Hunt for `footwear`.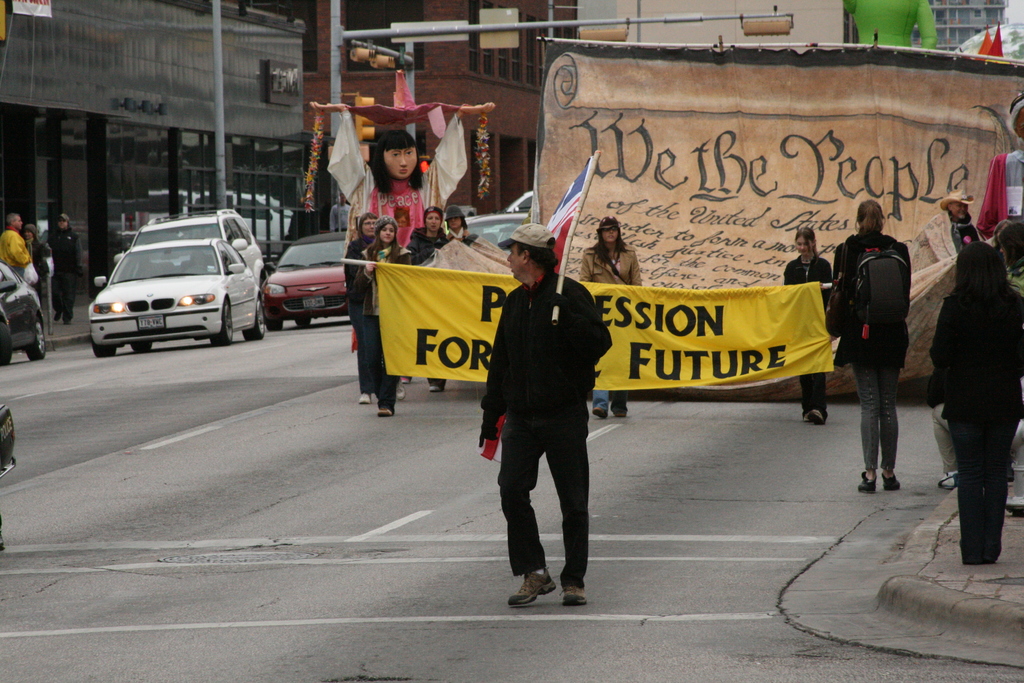
Hunted down at locate(808, 409, 821, 425).
